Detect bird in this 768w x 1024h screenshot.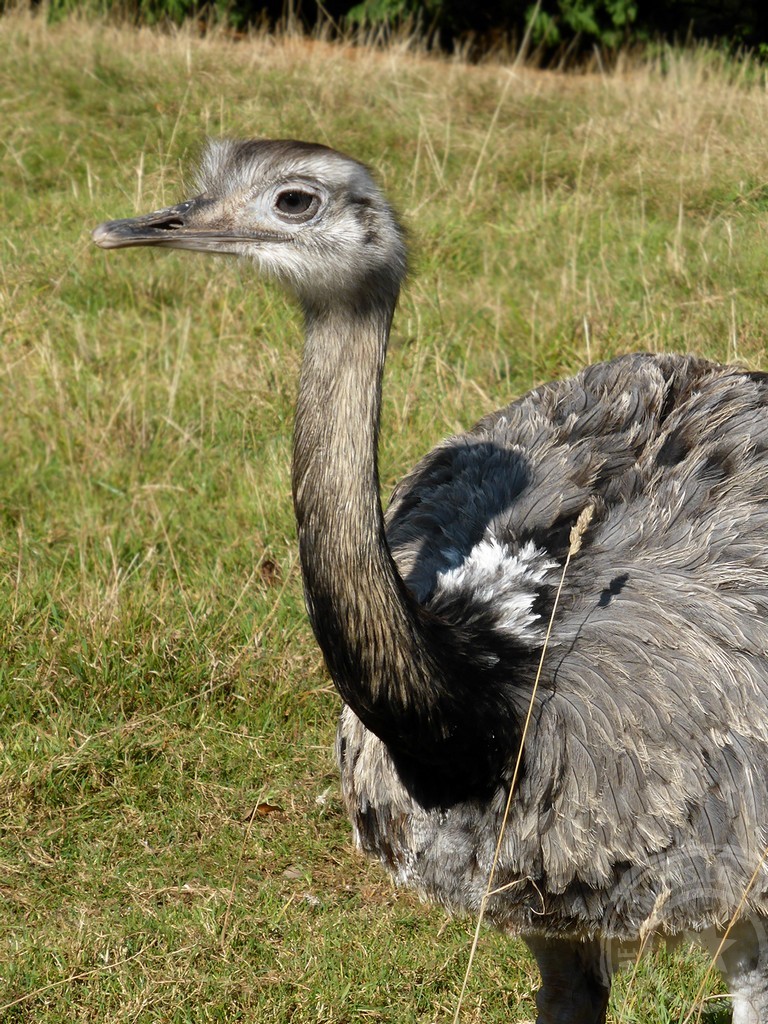
Detection: bbox(119, 158, 747, 979).
